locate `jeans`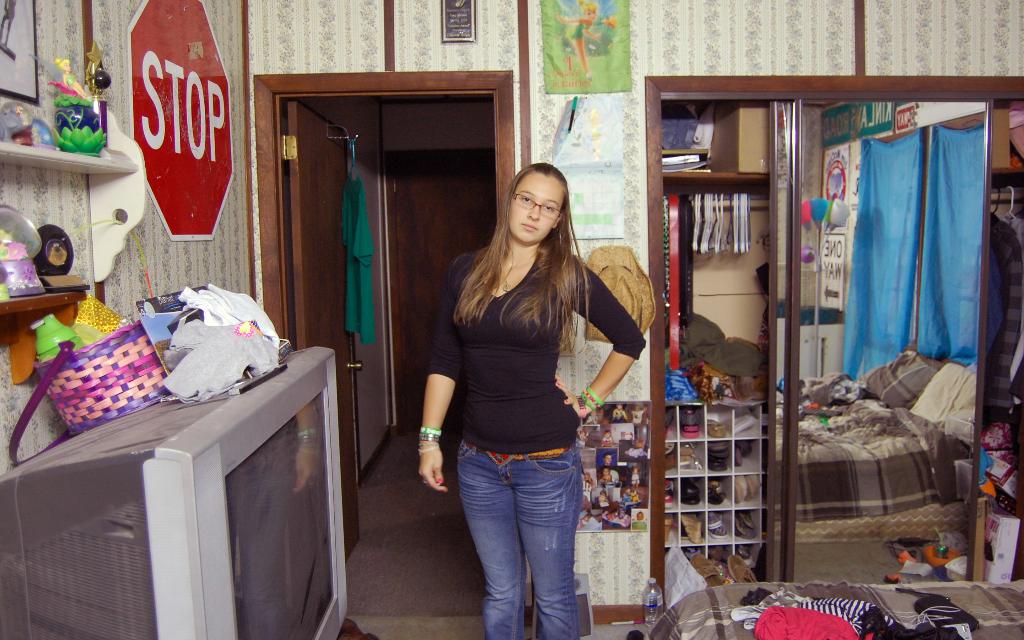
BBox(453, 439, 595, 637)
